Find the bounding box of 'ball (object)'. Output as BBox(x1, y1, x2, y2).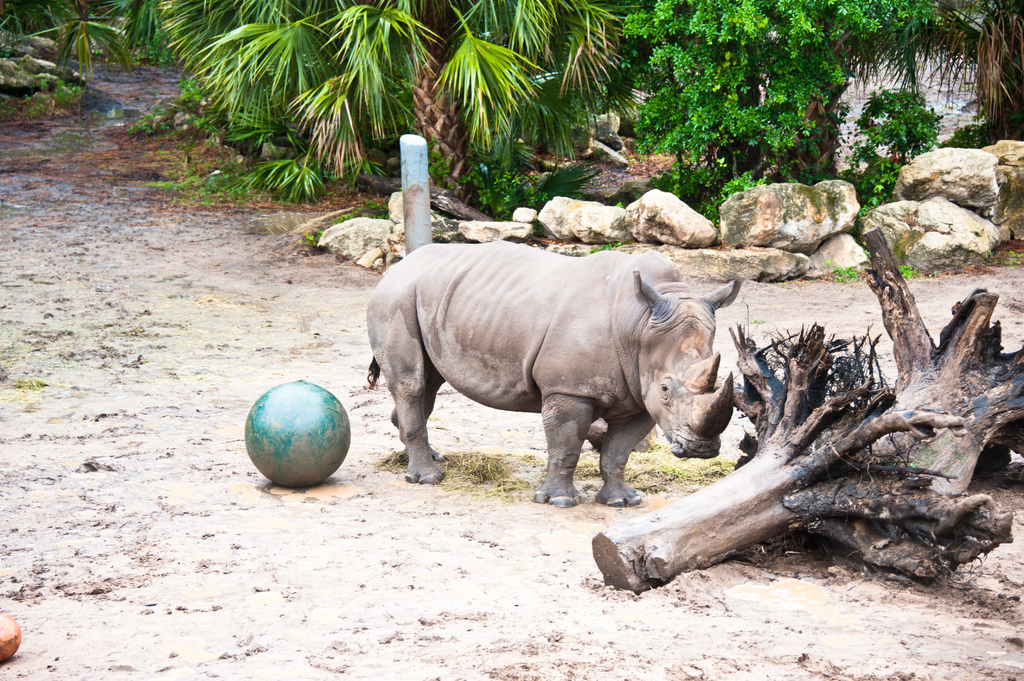
BBox(243, 378, 351, 486).
